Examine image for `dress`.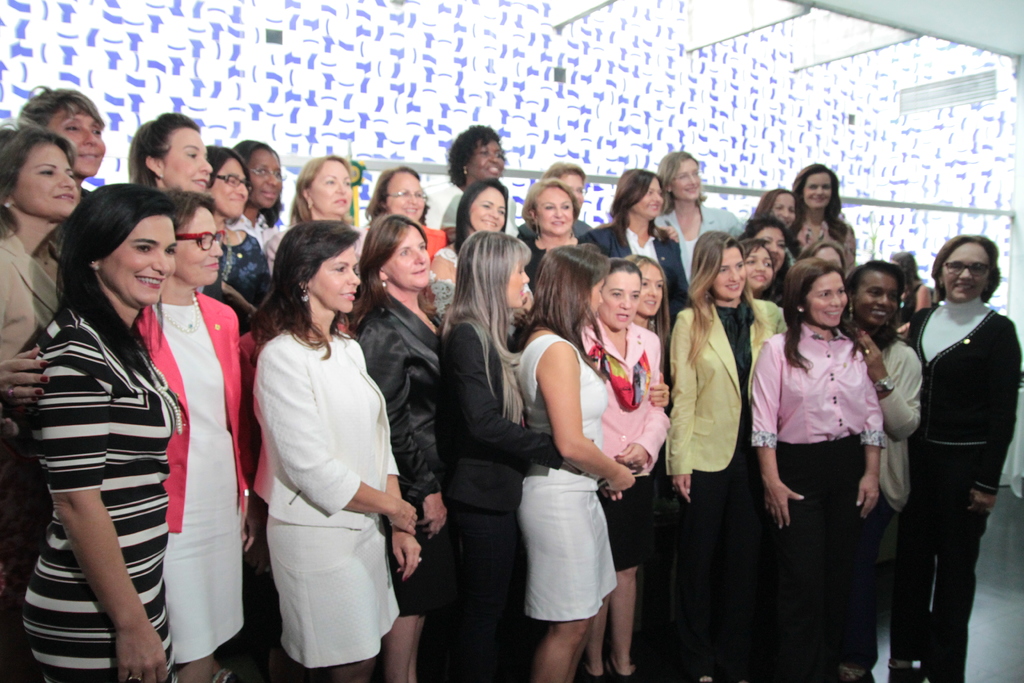
Examination result: [x1=248, y1=280, x2=413, y2=667].
